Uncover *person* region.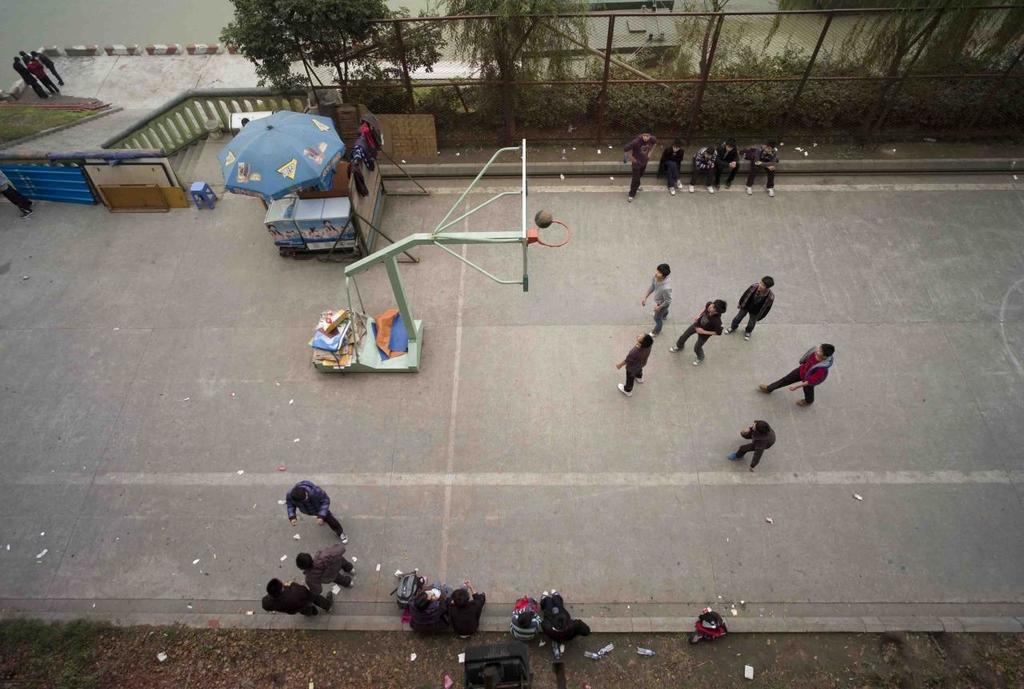
Uncovered: {"left": 538, "top": 584, "right": 592, "bottom": 641}.
